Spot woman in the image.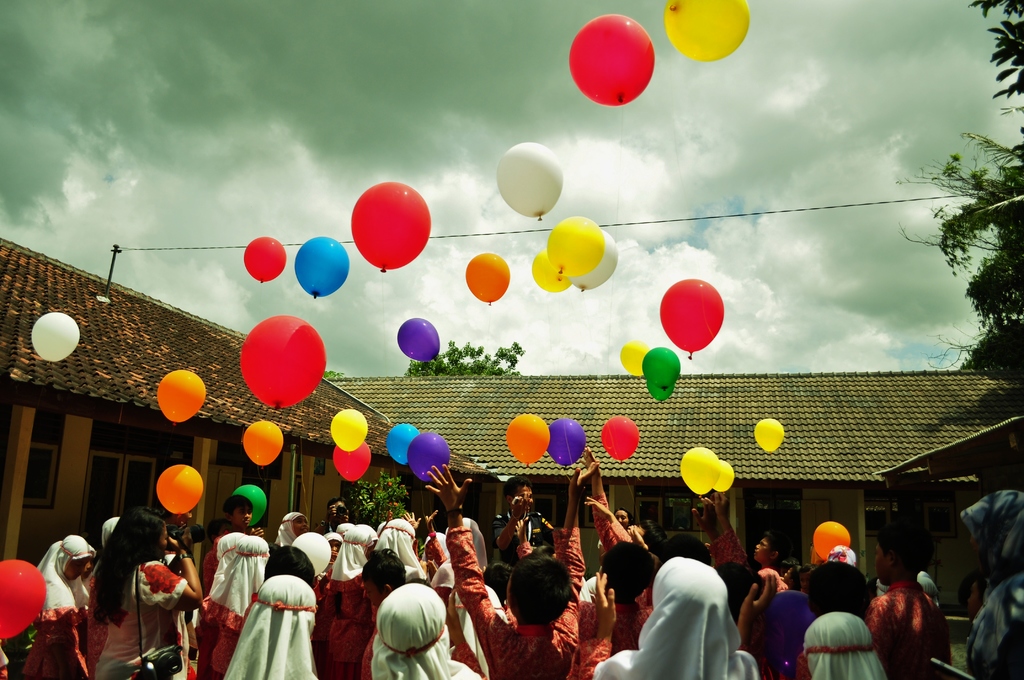
woman found at 595:507:650:558.
